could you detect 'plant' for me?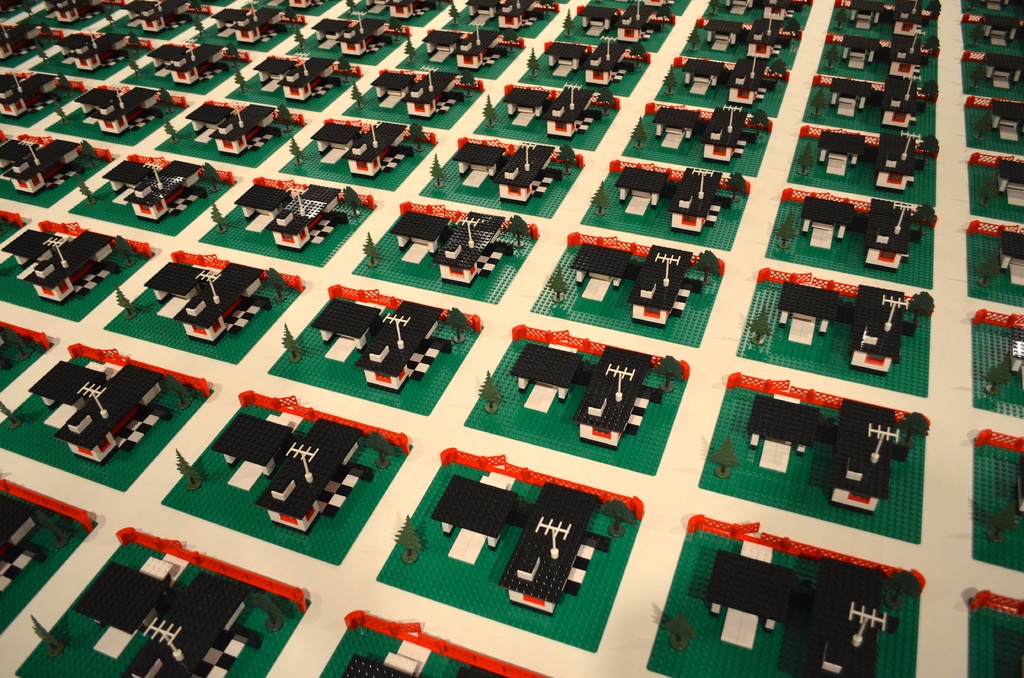
Detection result: box=[30, 38, 49, 68].
